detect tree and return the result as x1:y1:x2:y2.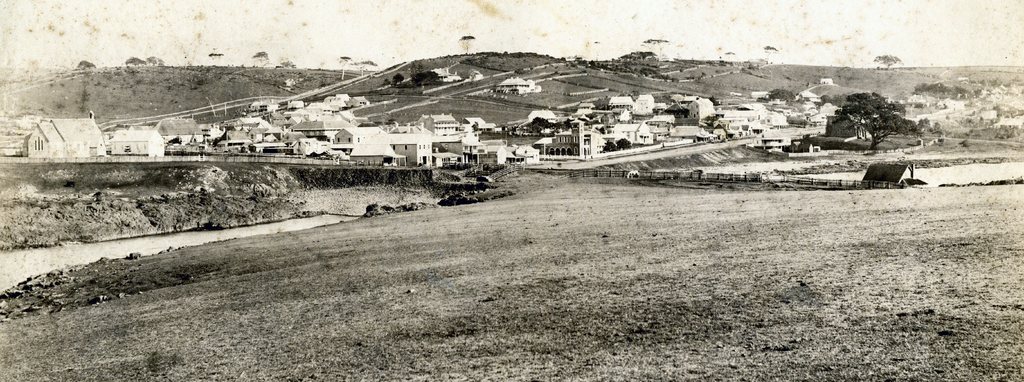
205:47:225:66.
